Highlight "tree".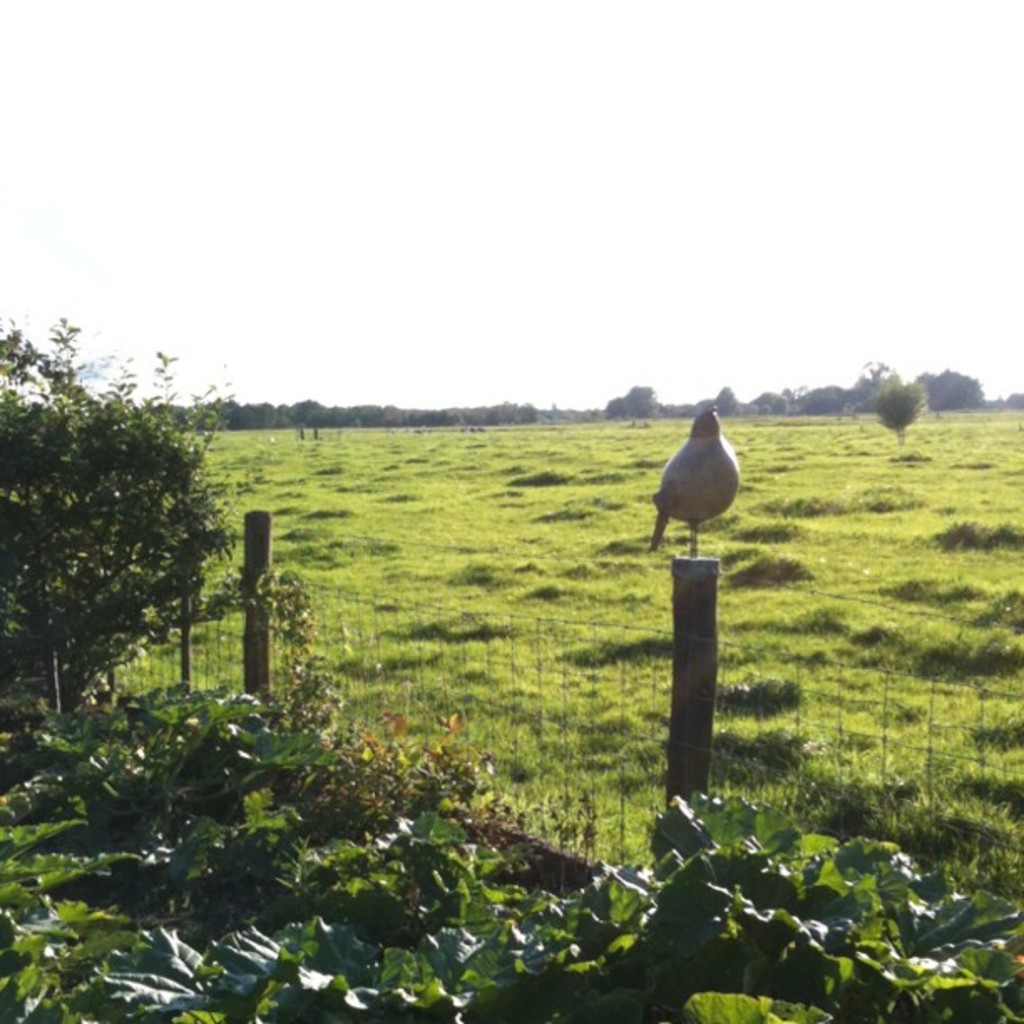
Highlighted region: rect(803, 381, 845, 415).
